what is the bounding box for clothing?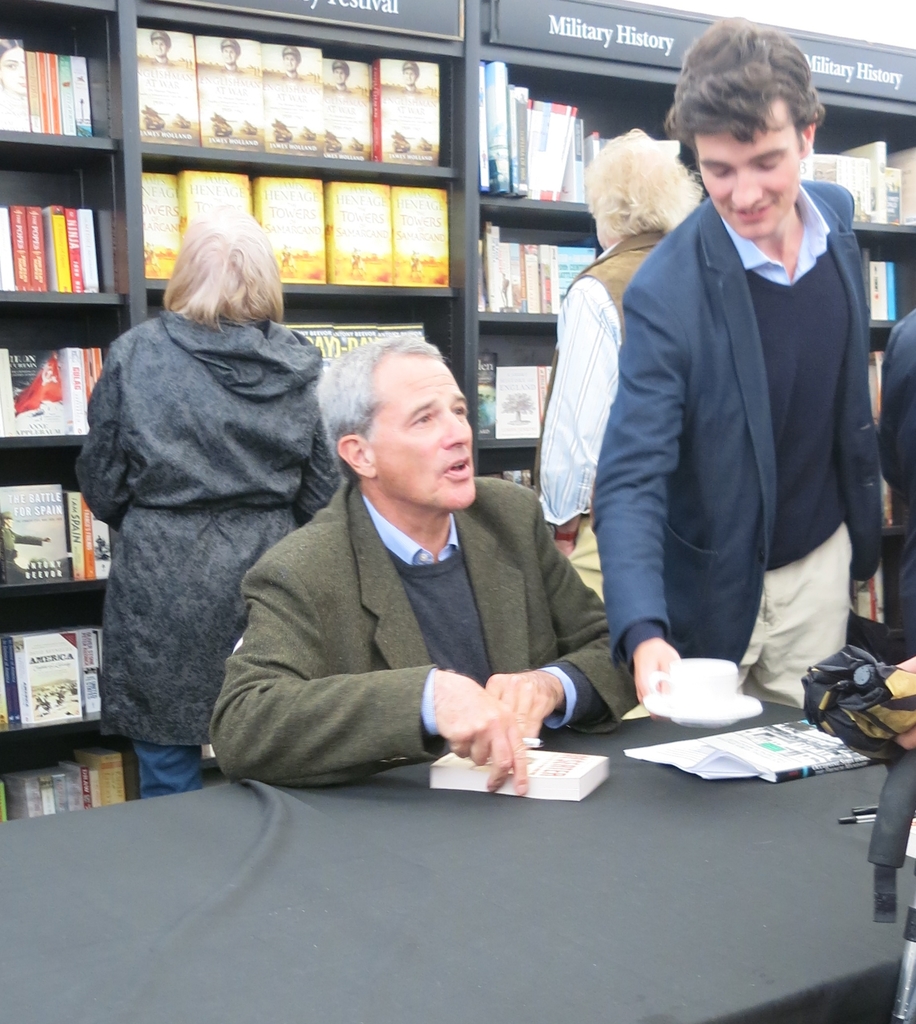
<region>596, 195, 888, 712</region>.
